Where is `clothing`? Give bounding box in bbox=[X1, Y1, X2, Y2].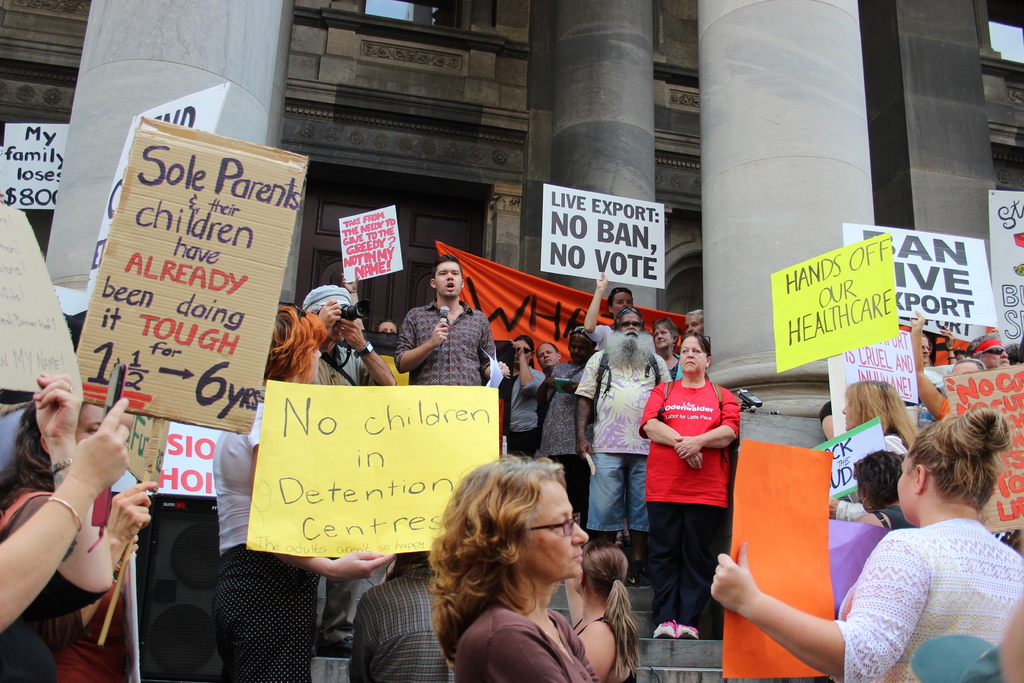
bbox=[309, 352, 383, 391].
